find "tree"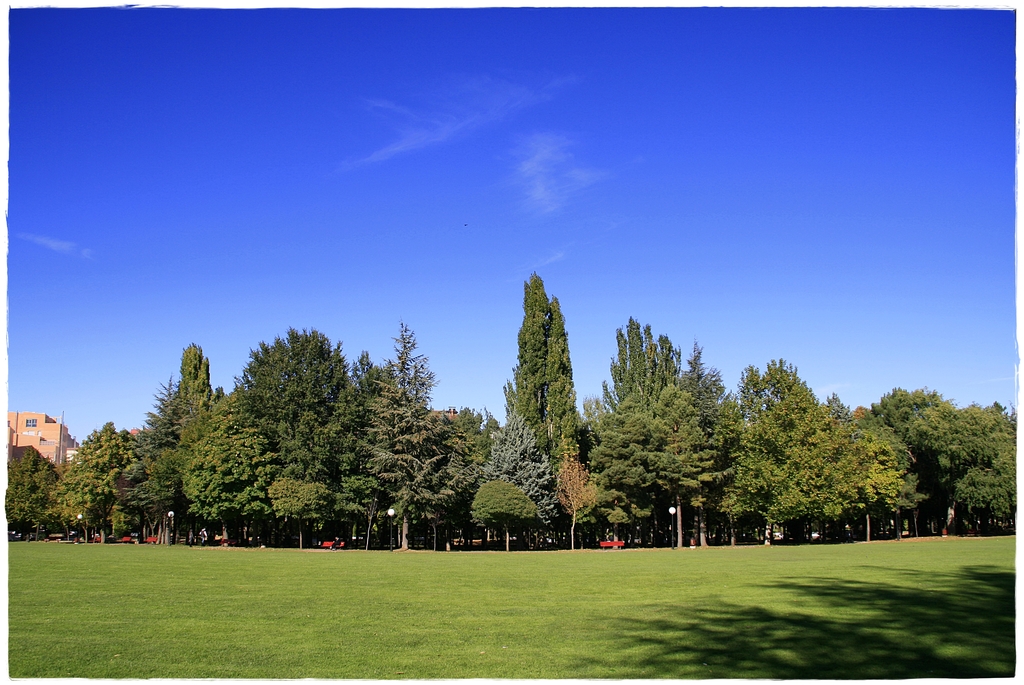
(left=266, top=467, right=339, bottom=557)
